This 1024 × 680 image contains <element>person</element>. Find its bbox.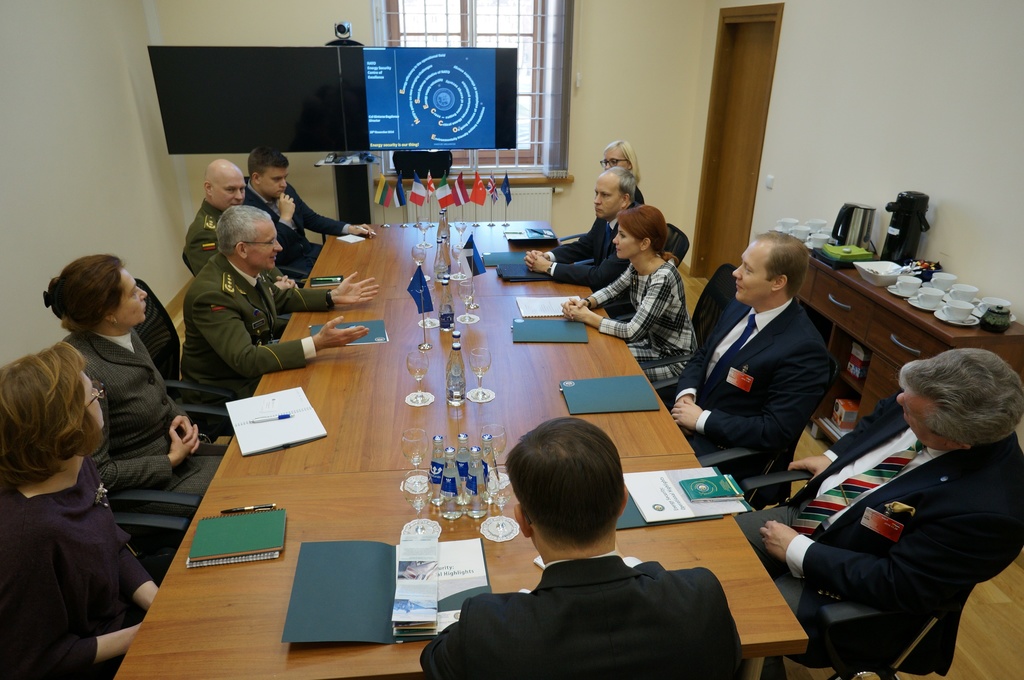
bbox=[244, 140, 381, 279].
